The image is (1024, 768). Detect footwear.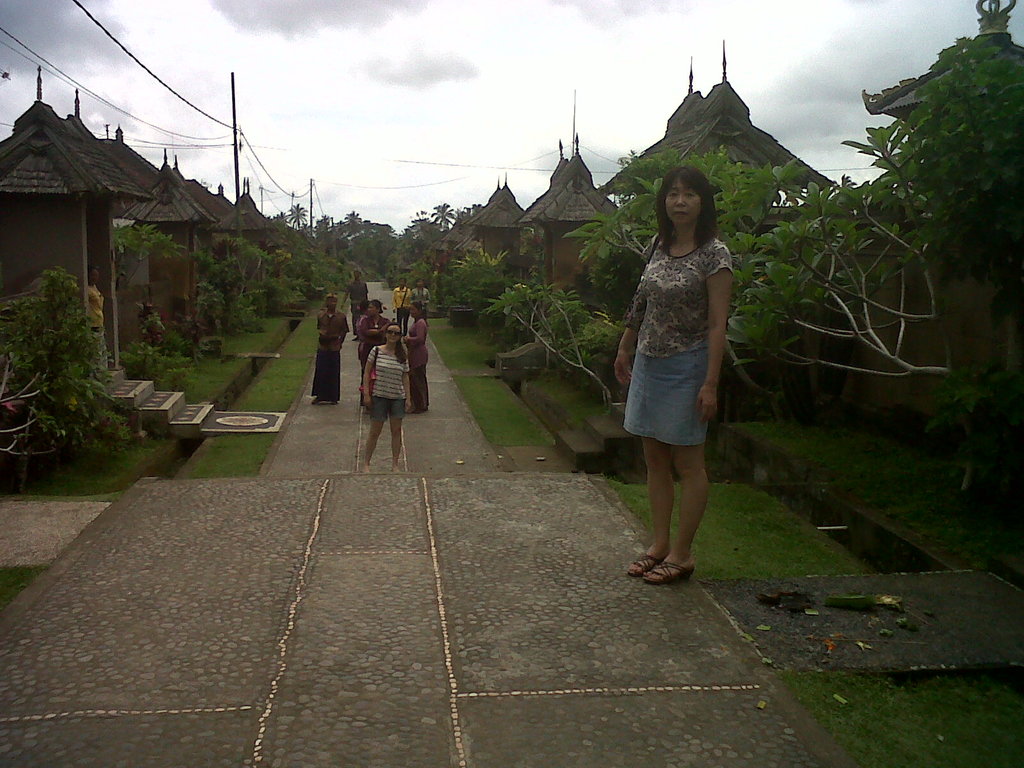
Detection: 324, 399, 340, 408.
